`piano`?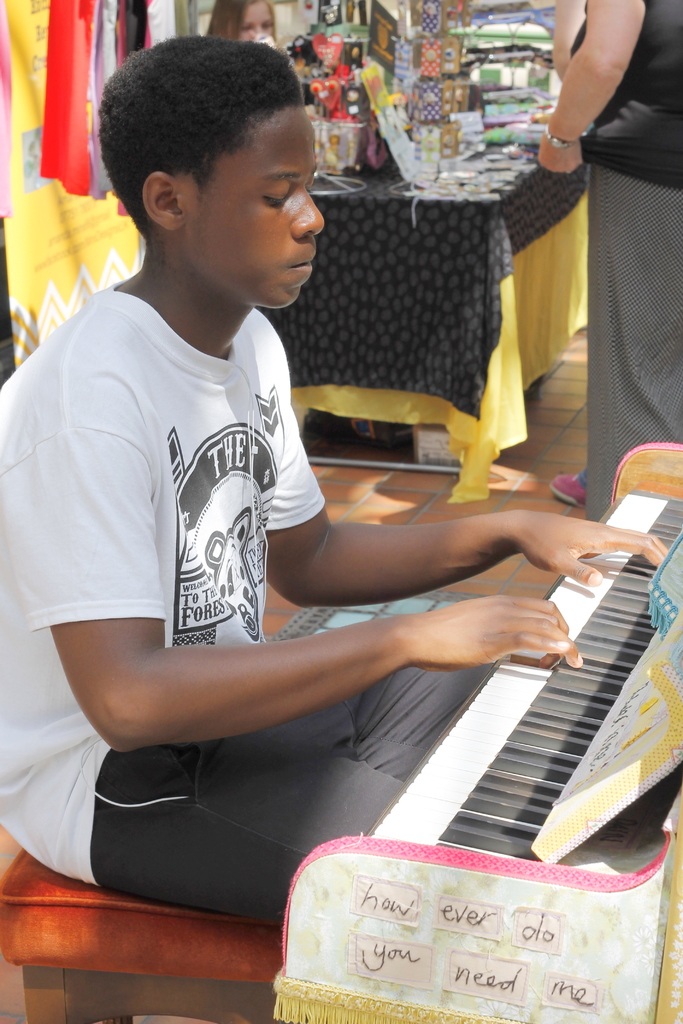
BBox(369, 433, 664, 886)
